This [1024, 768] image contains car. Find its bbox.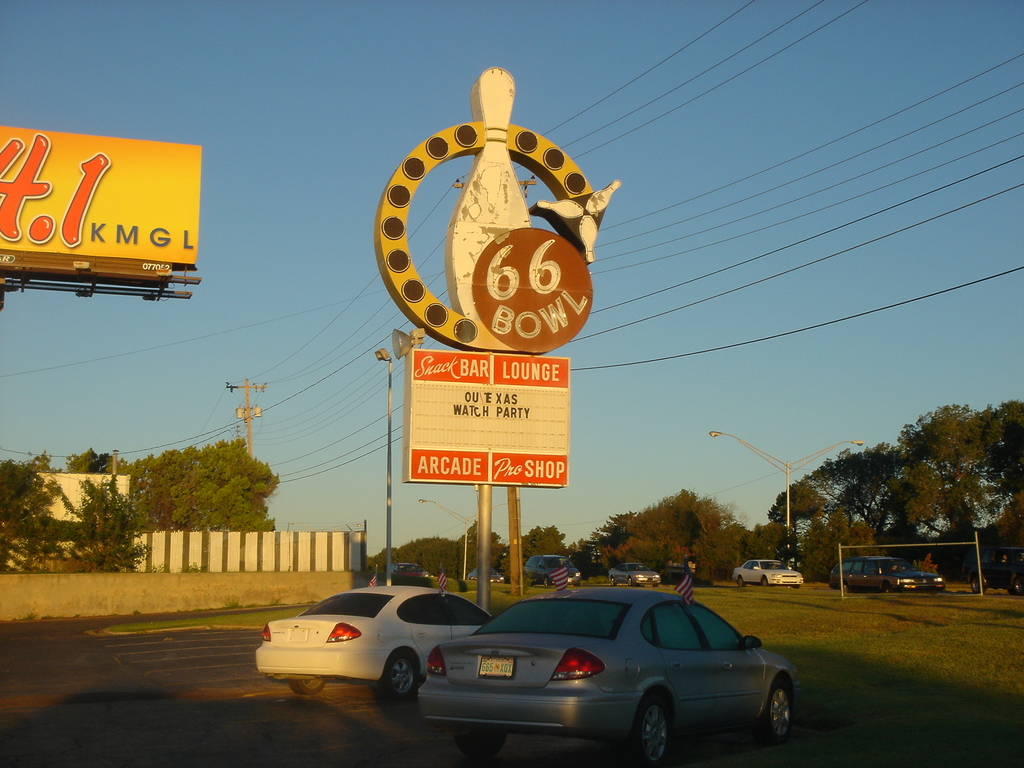
bbox=(827, 554, 943, 595).
